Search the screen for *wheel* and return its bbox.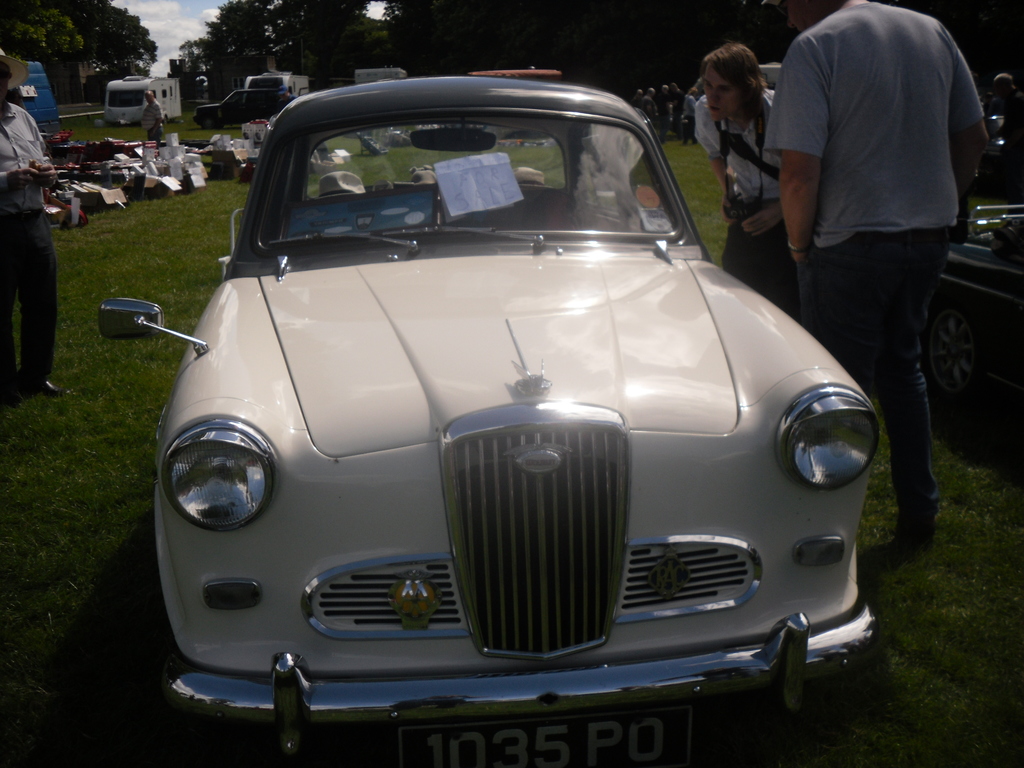
Found: 921, 309, 1010, 411.
